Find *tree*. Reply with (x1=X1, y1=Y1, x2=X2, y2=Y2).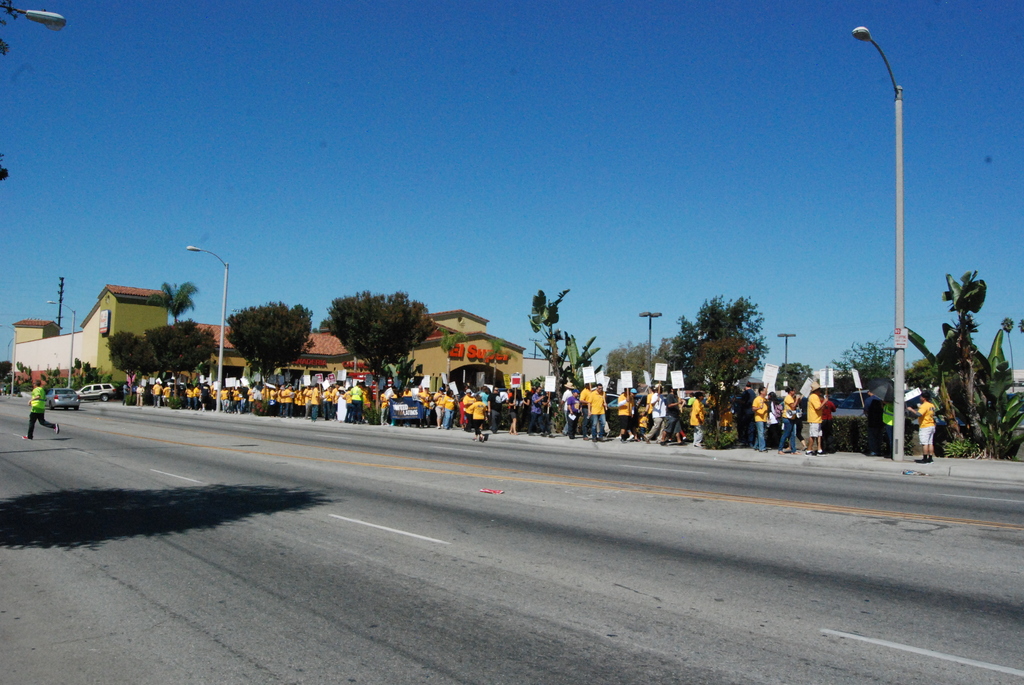
(x1=152, y1=275, x2=199, y2=326).
